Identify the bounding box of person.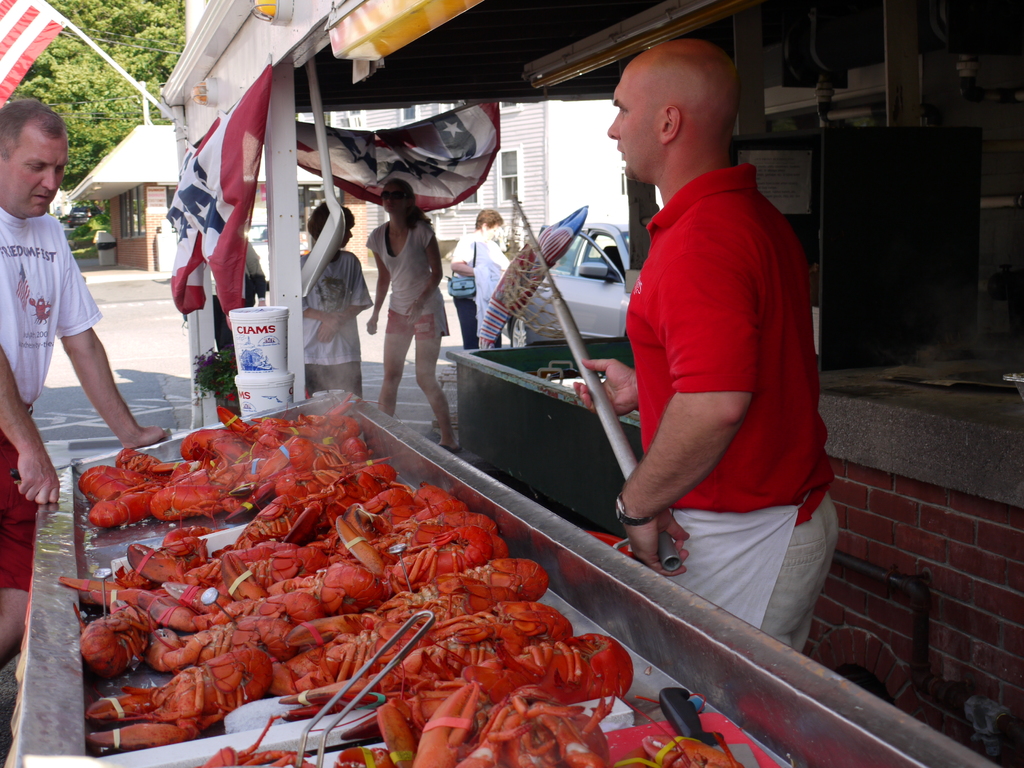
bbox=(451, 207, 508, 349).
